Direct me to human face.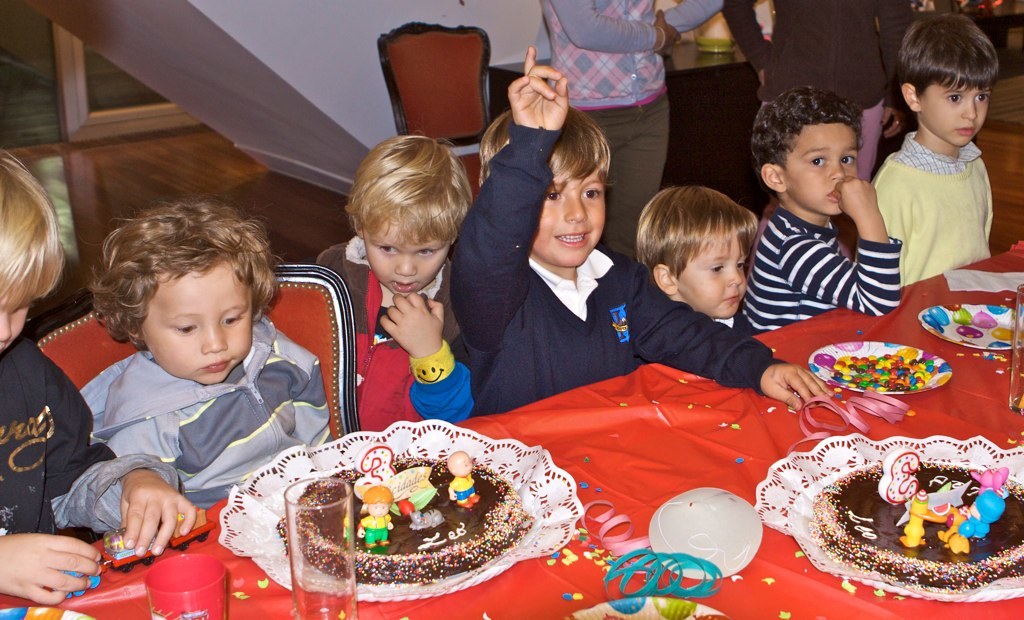
Direction: [left=683, top=234, right=748, bottom=315].
